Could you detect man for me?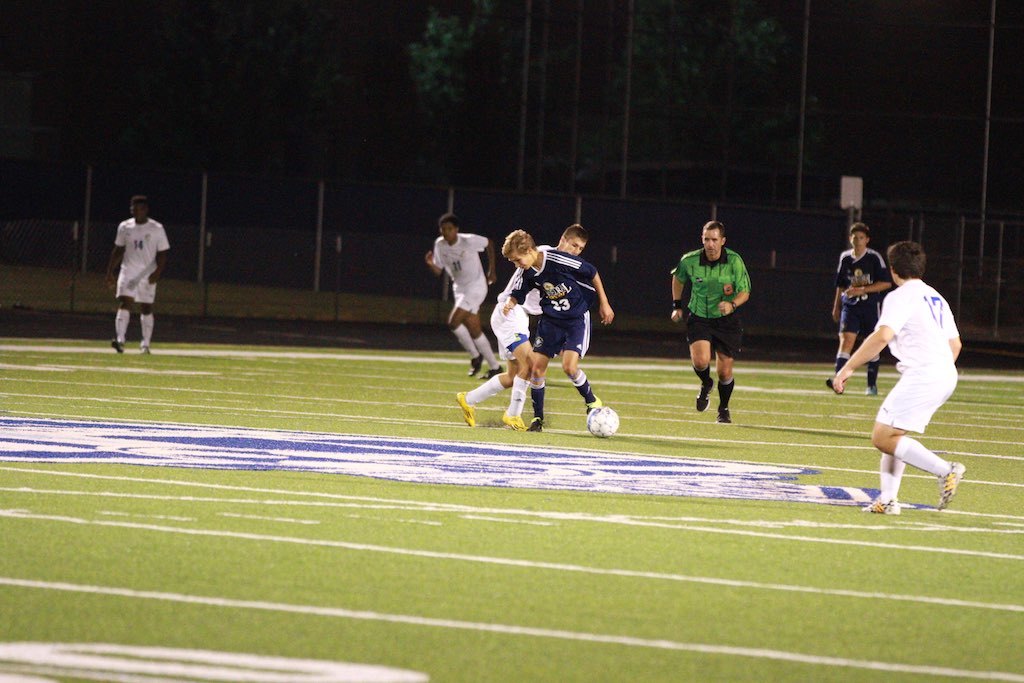
Detection result: bbox(110, 193, 171, 357).
